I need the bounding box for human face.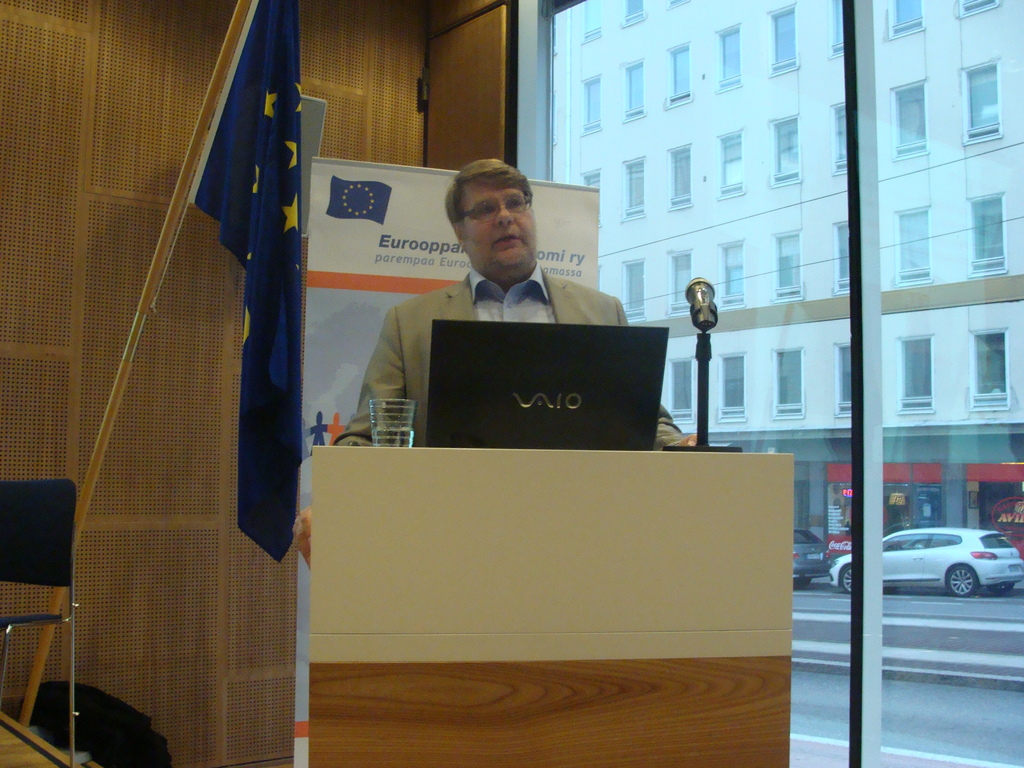
Here it is: crop(458, 180, 538, 276).
